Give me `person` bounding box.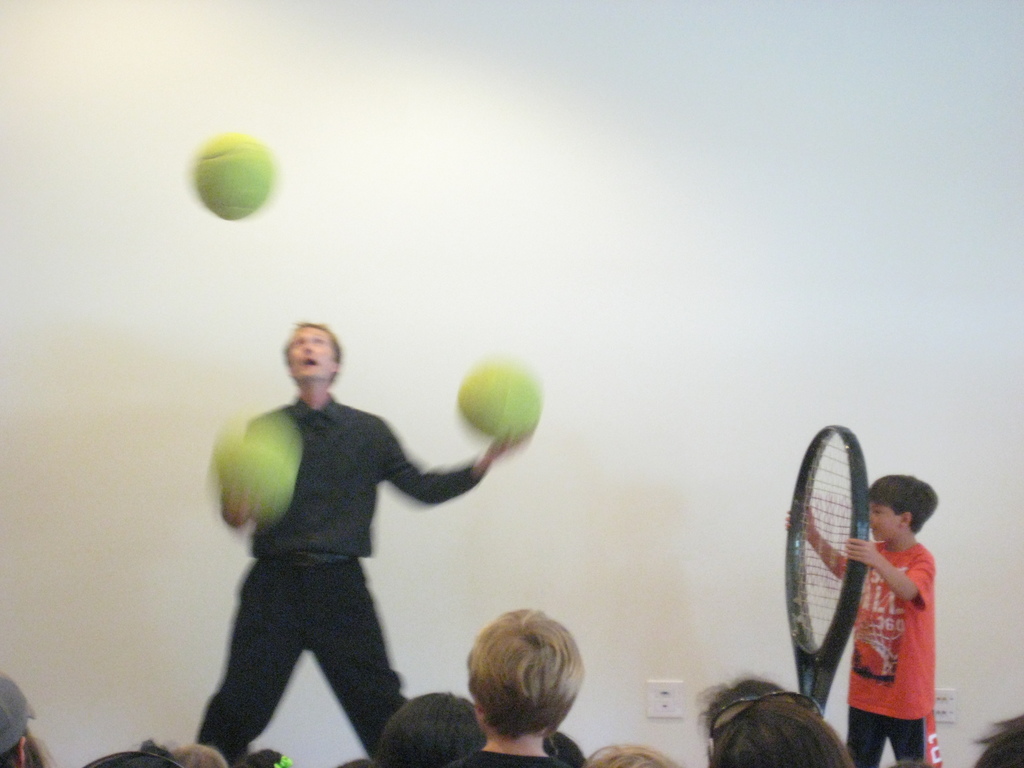
pyautogui.locateOnScreen(366, 681, 490, 767).
